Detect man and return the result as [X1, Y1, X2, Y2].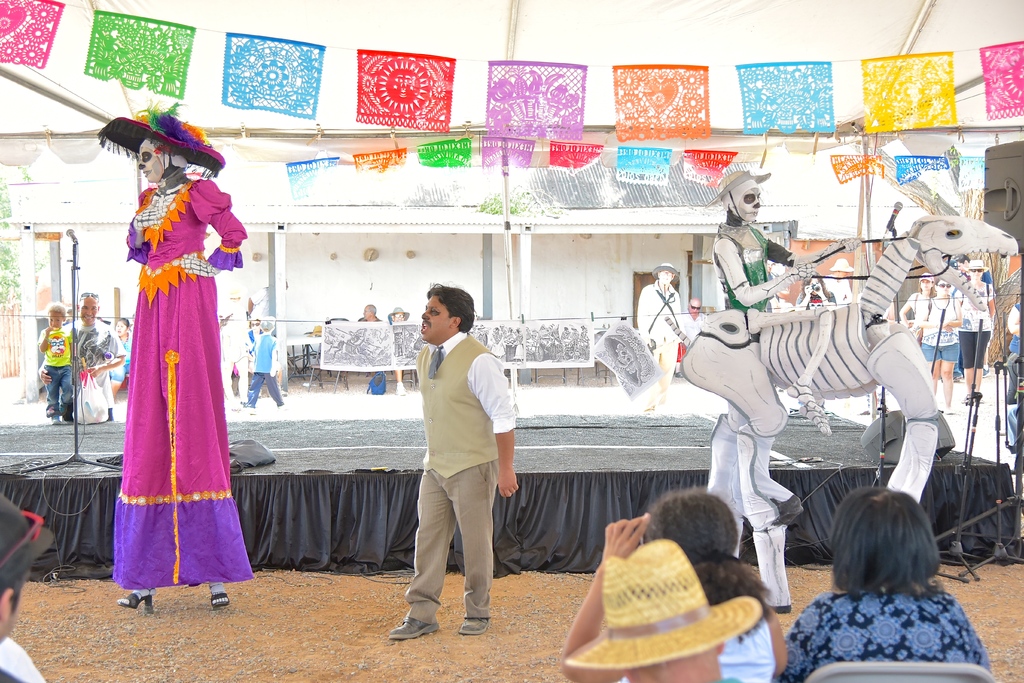
[676, 300, 717, 348].
